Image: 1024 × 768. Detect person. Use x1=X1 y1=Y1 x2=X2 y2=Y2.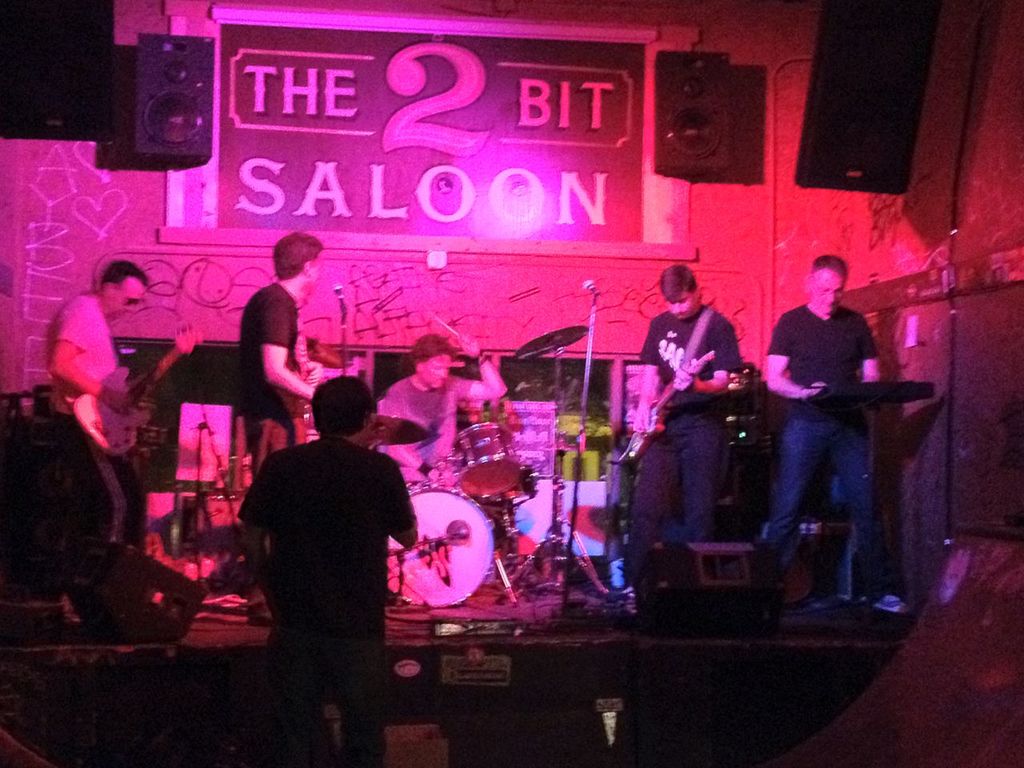
x1=43 y1=262 x2=157 y2=620.
